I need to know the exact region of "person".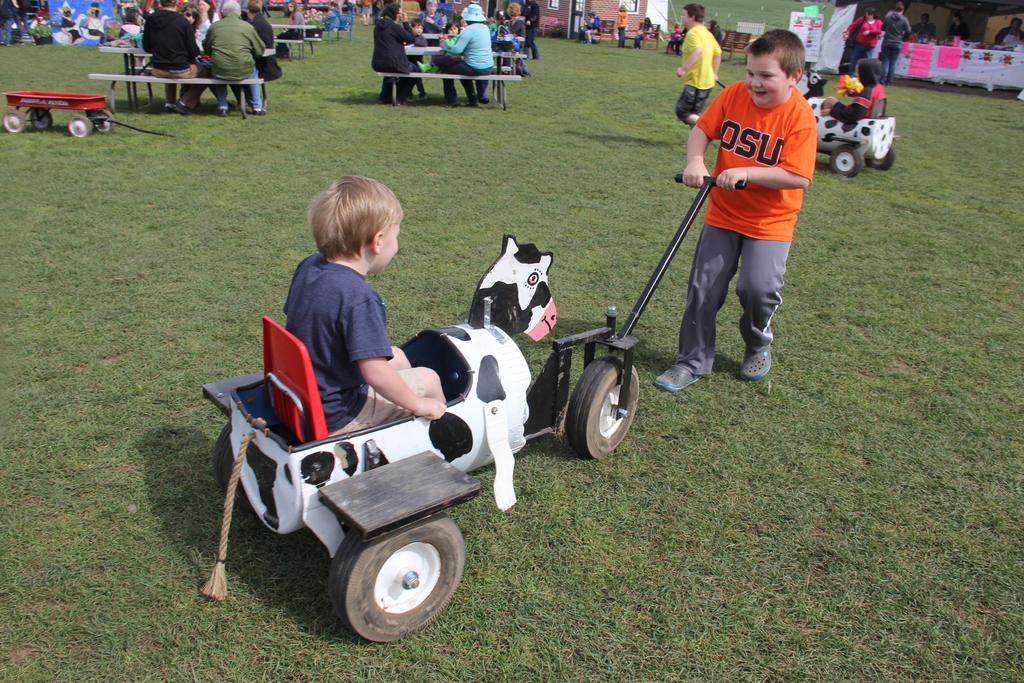
Region: 681/42/817/415.
